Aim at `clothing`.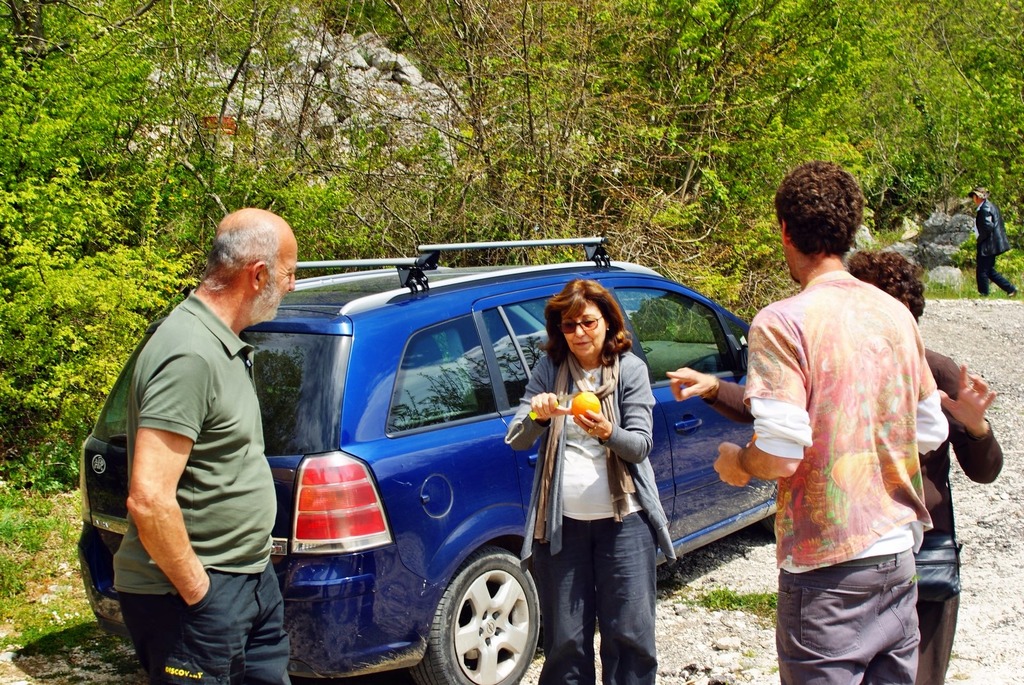
Aimed at bbox=[968, 214, 1013, 295].
